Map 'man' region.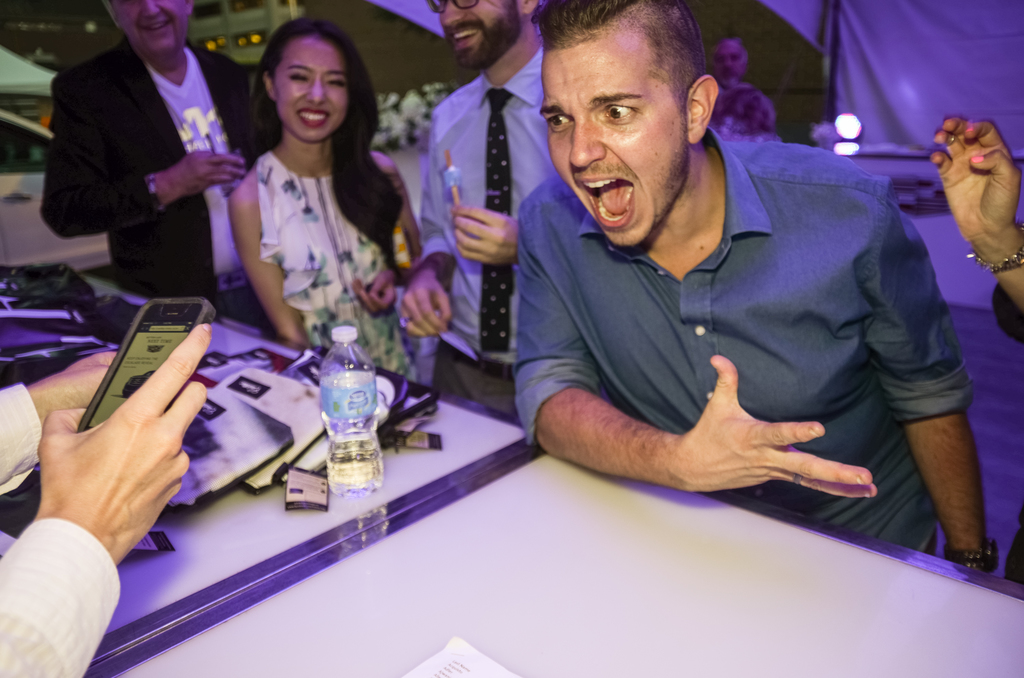
Mapped to BBox(37, 0, 280, 339).
